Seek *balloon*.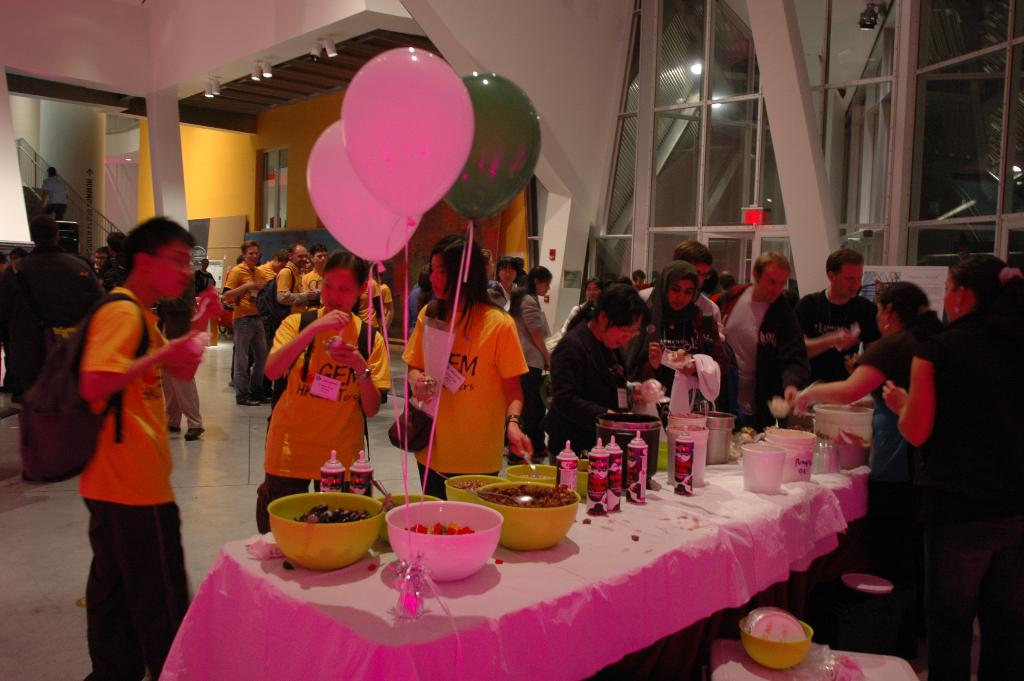
left=440, top=74, right=539, bottom=217.
